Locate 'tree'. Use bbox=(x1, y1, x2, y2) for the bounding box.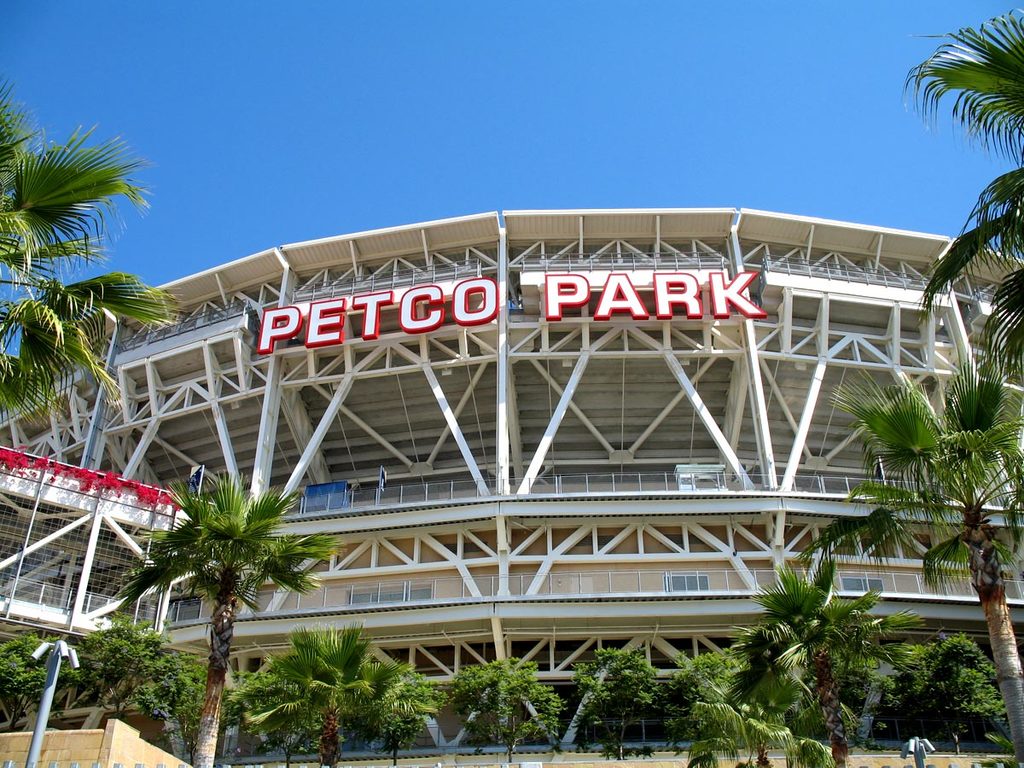
bbox=(73, 617, 184, 726).
